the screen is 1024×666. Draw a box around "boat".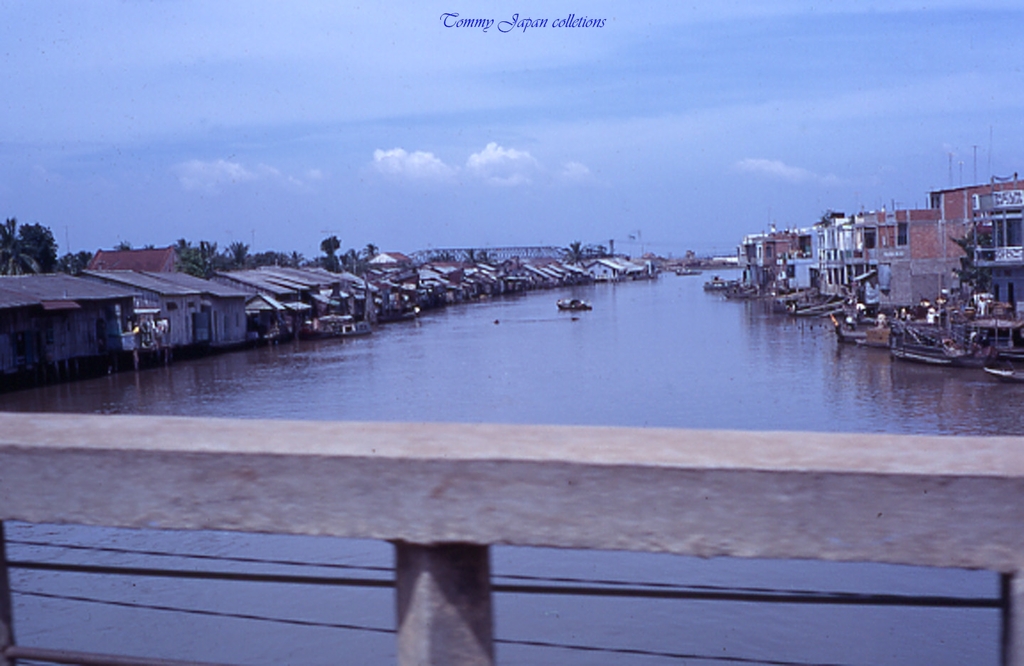
(left=782, top=297, right=850, bottom=322).
